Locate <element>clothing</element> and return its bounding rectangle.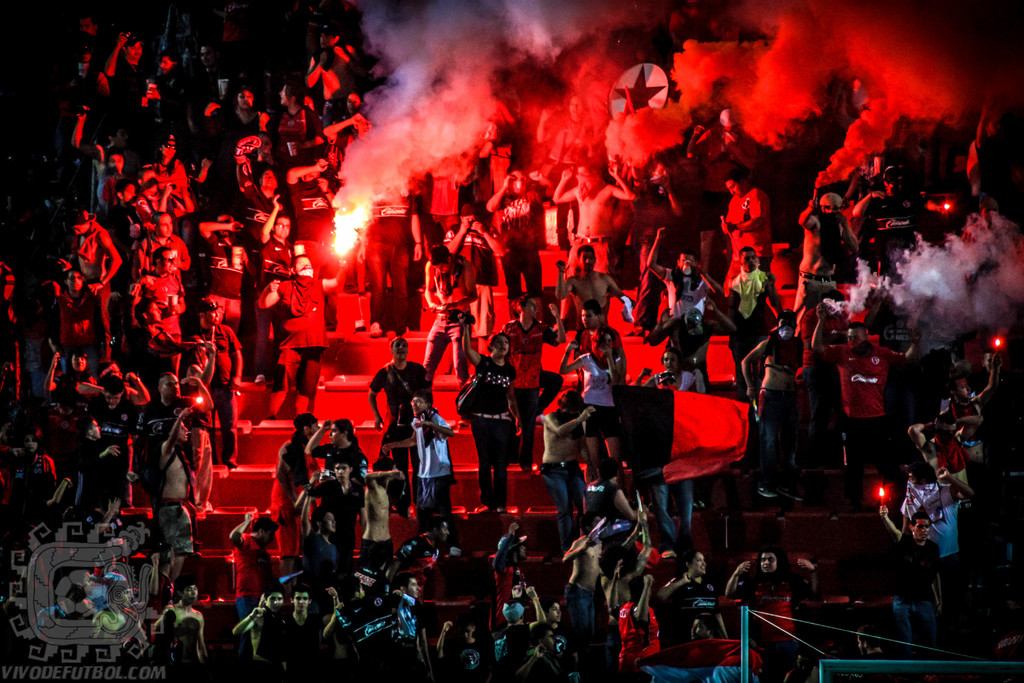
locate(12, 448, 60, 494).
